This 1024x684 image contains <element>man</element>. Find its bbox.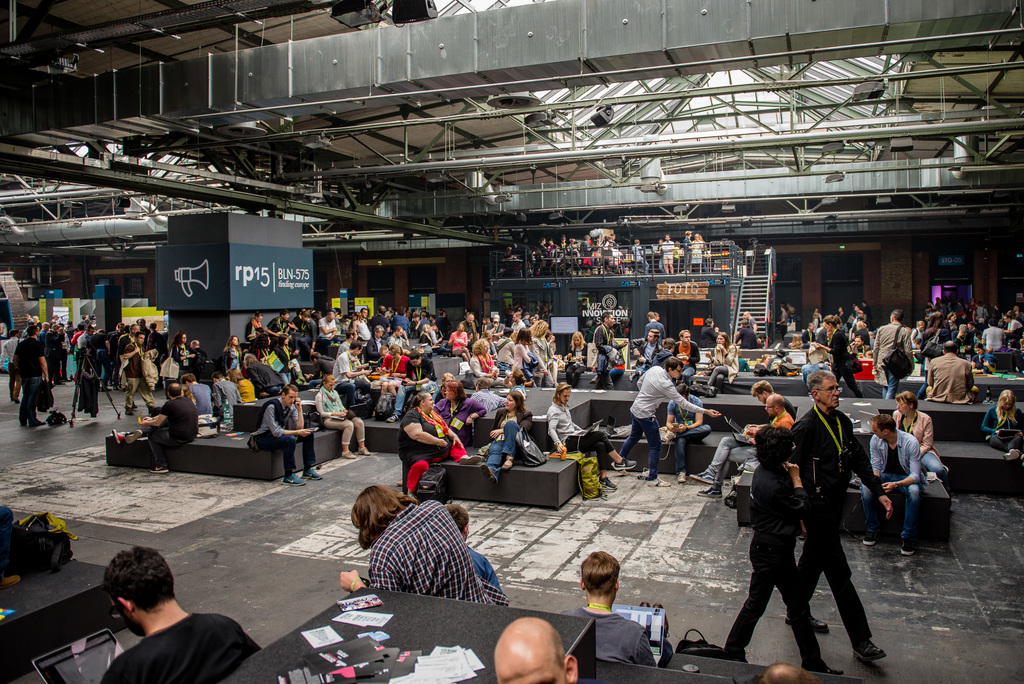
region(631, 238, 648, 275).
